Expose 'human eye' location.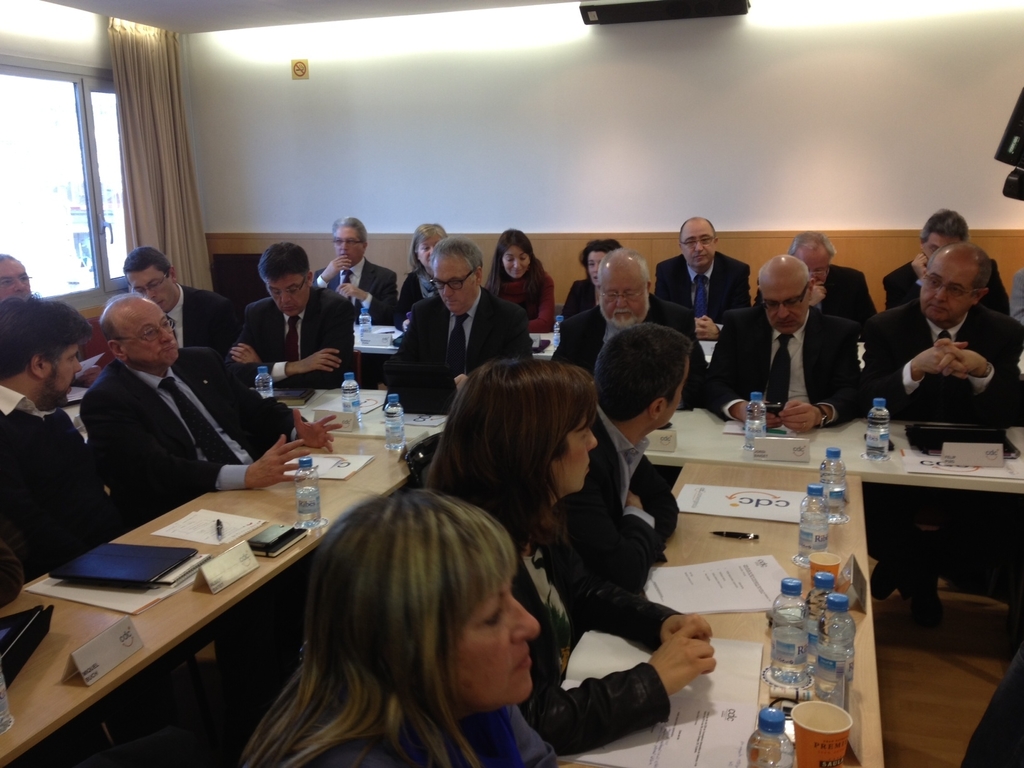
Exposed at [left=627, top=291, right=636, bottom=298].
